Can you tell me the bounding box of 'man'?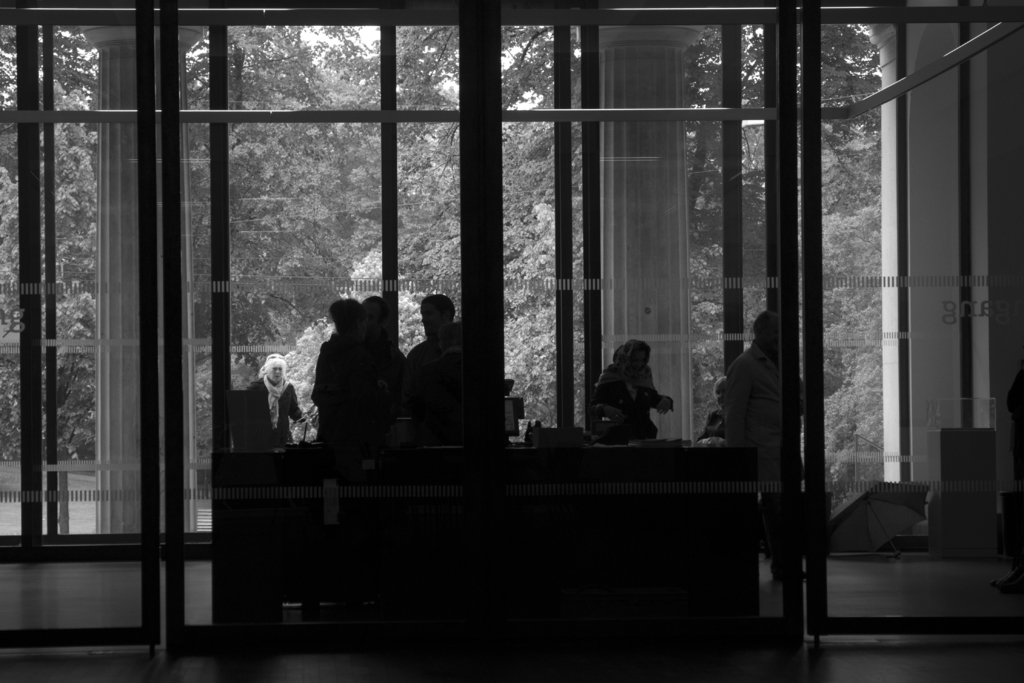
x1=723 y1=297 x2=817 y2=551.
